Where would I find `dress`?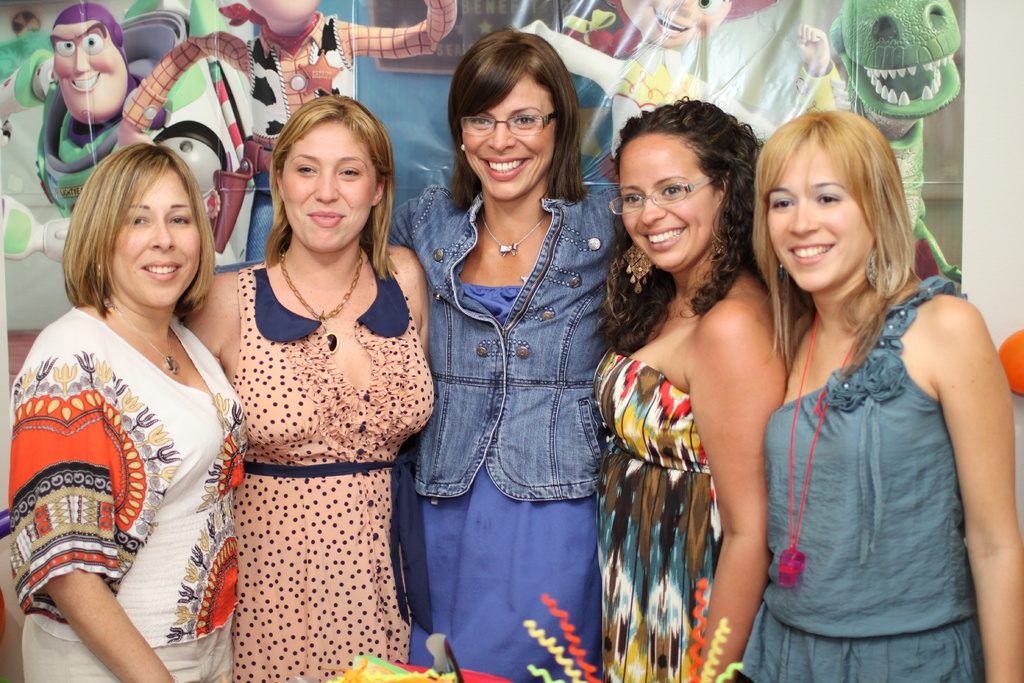
At {"left": 593, "top": 346, "right": 724, "bottom": 682}.
